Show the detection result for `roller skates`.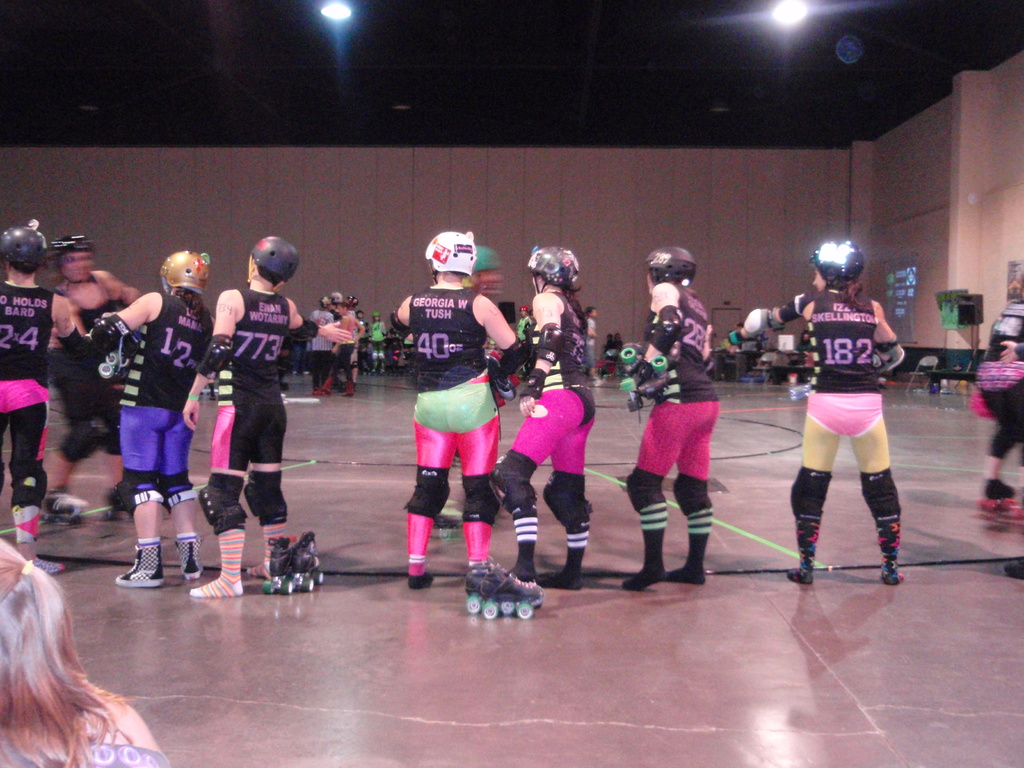
left=265, top=538, right=294, bottom=596.
